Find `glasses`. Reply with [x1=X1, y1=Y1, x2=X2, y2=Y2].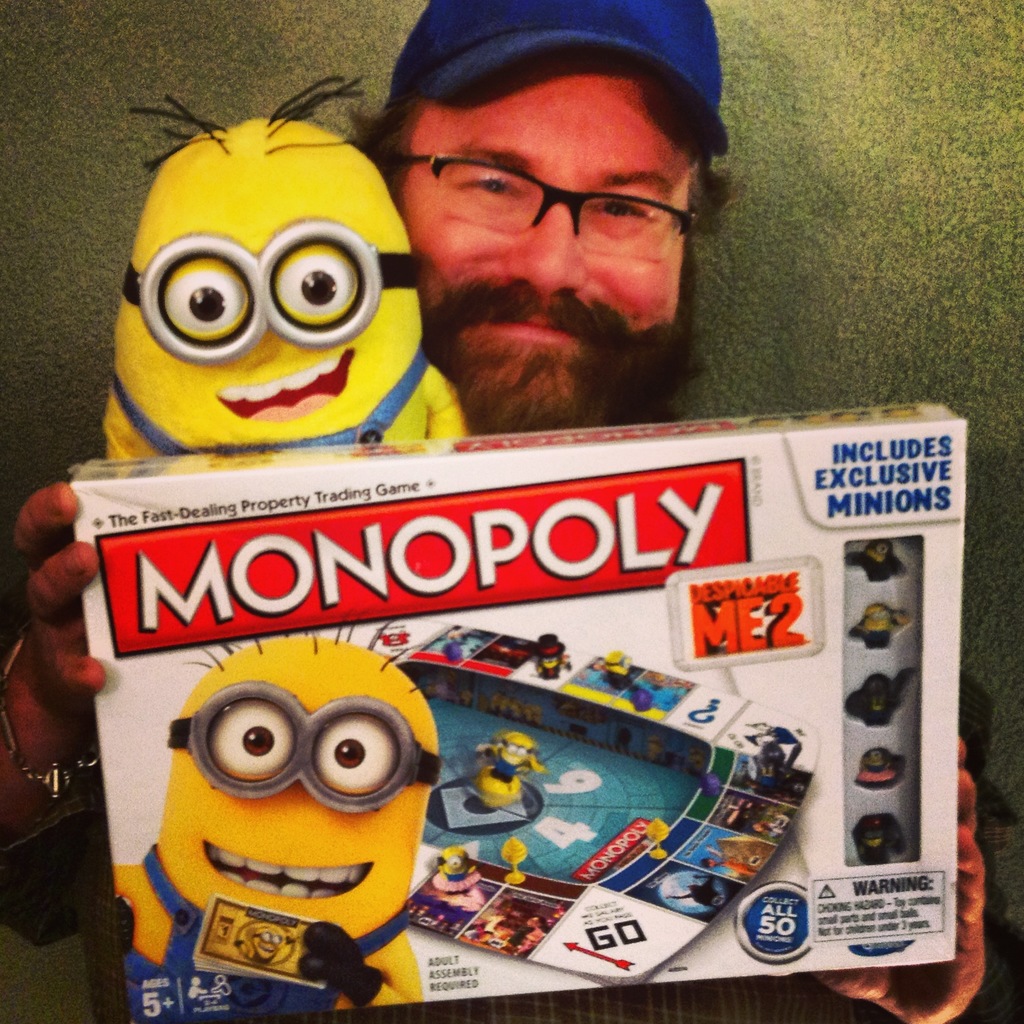
[x1=380, y1=137, x2=720, y2=245].
